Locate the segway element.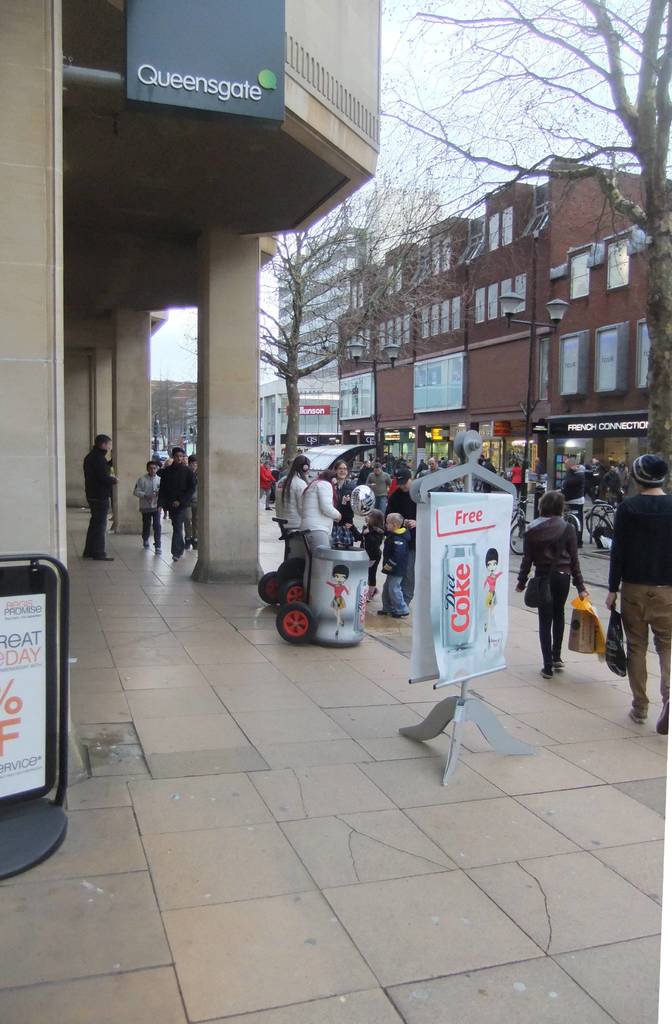
Element bbox: [x1=257, y1=512, x2=306, y2=610].
